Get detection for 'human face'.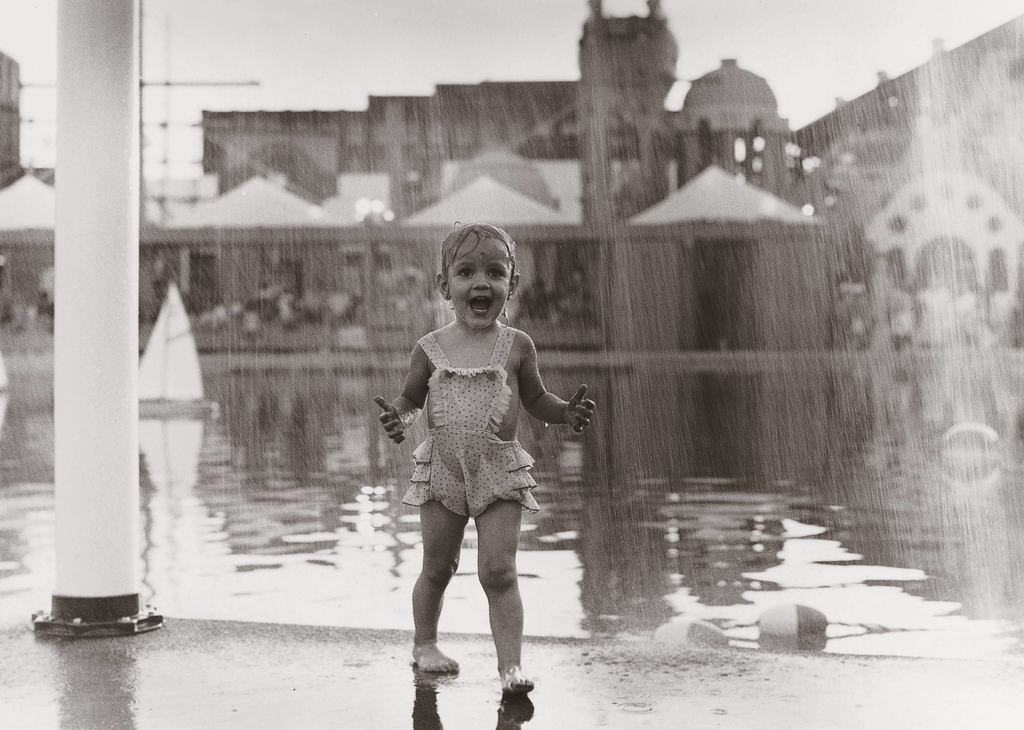
Detection: box(452, 237, 503, 322).
